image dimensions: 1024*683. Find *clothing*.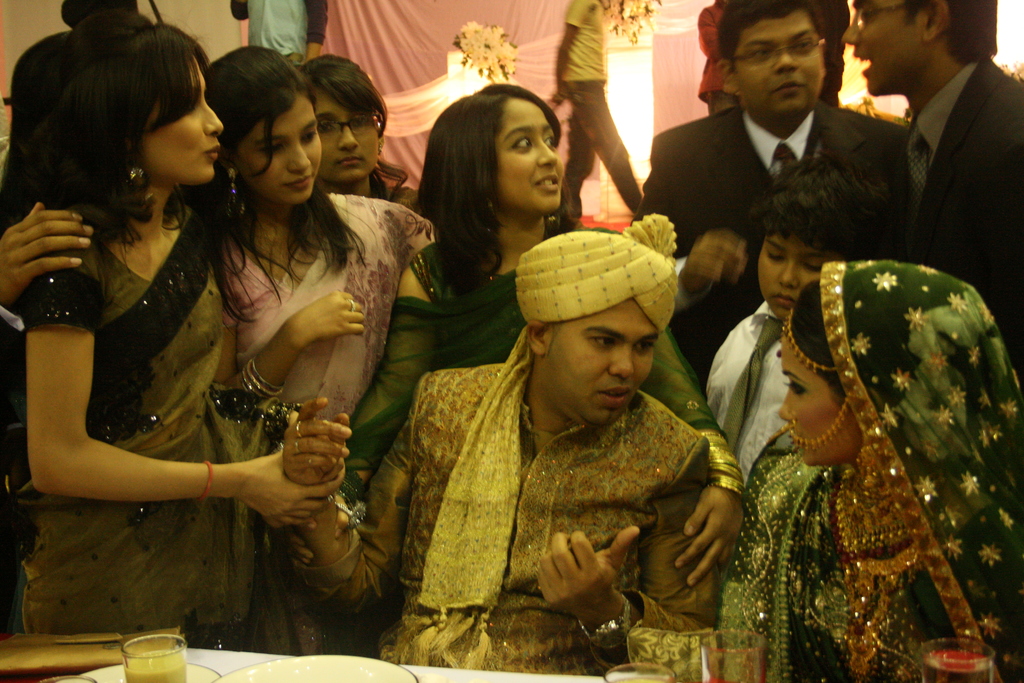
[436, 266, 757, 673].
